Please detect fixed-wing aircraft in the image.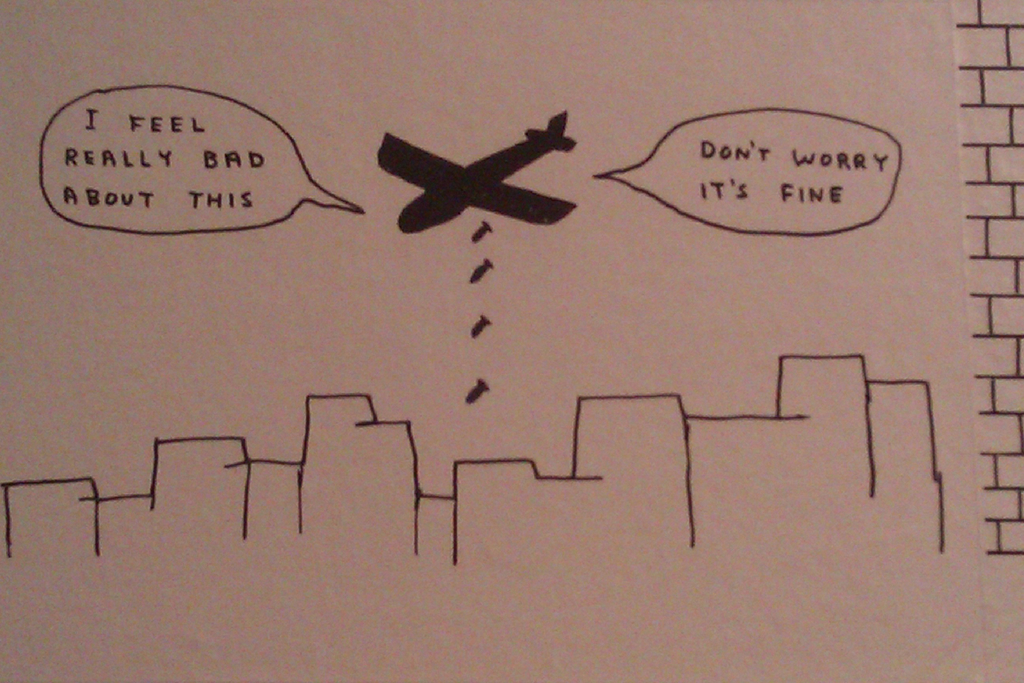
pyautogui.locateOnScreen(377, 107, 578, 238).
